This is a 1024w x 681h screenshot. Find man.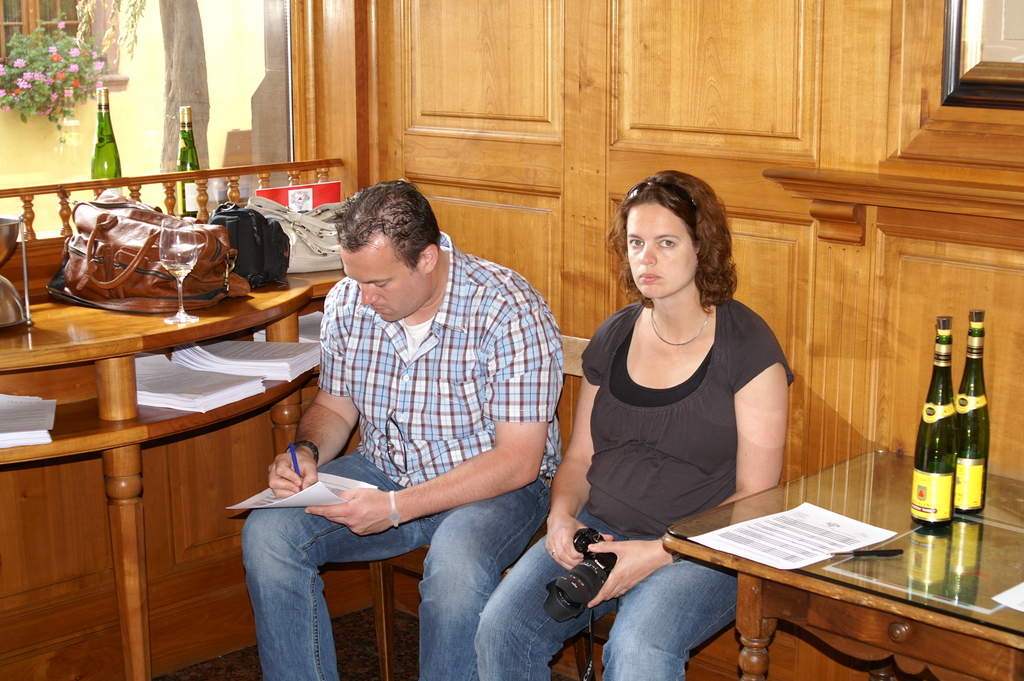
Bounding box: (x1=167, y1=146, x2=598, y2=660).
